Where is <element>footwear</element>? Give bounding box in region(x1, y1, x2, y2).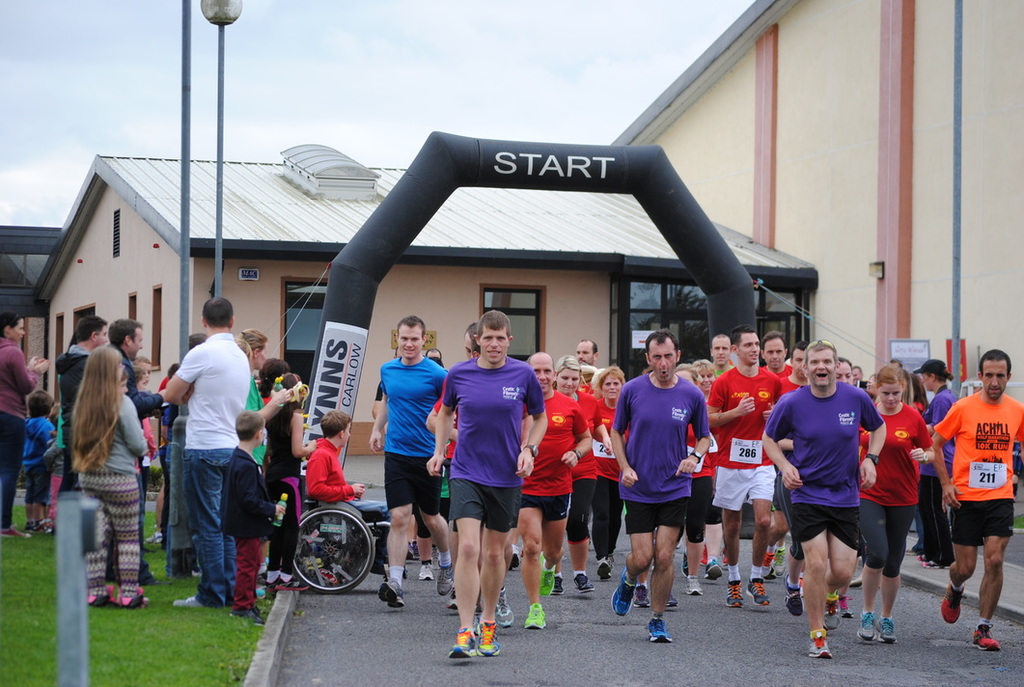
region(121, 584, 154, 607).
